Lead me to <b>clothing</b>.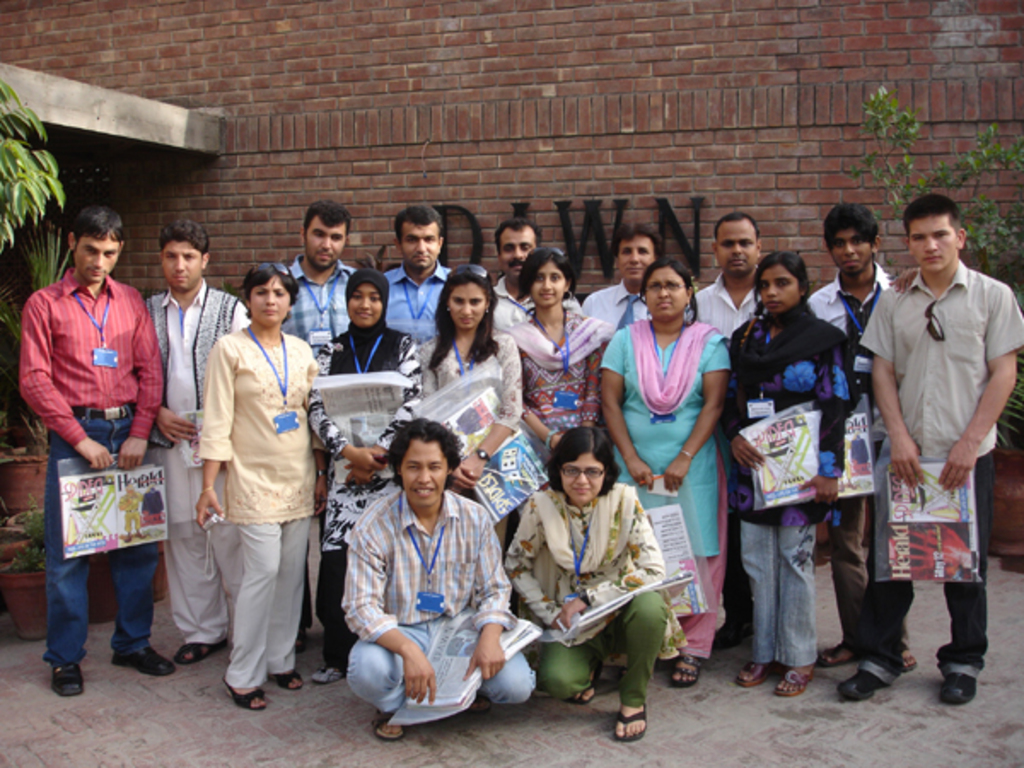
Lead to [left=794, top=258, right=882, bottom=633].
